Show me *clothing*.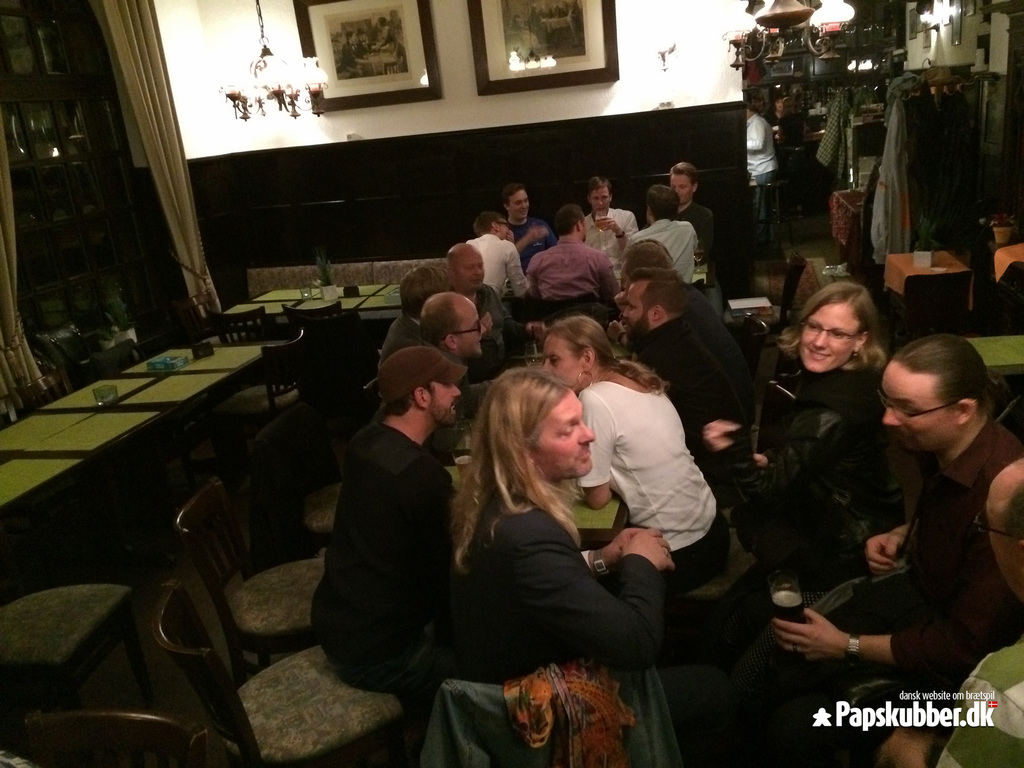
*clothing* is here: x1=726, y1=328, x2=890, y2=539.
